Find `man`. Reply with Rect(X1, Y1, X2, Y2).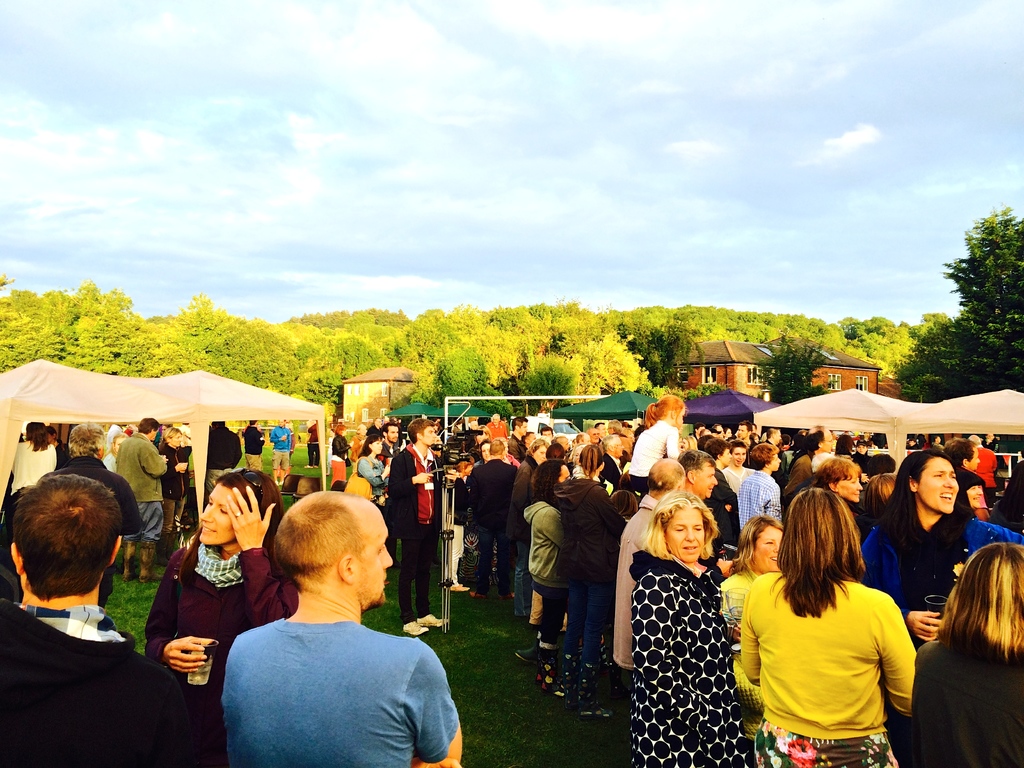
Rect(612, 456, 686, 669).
